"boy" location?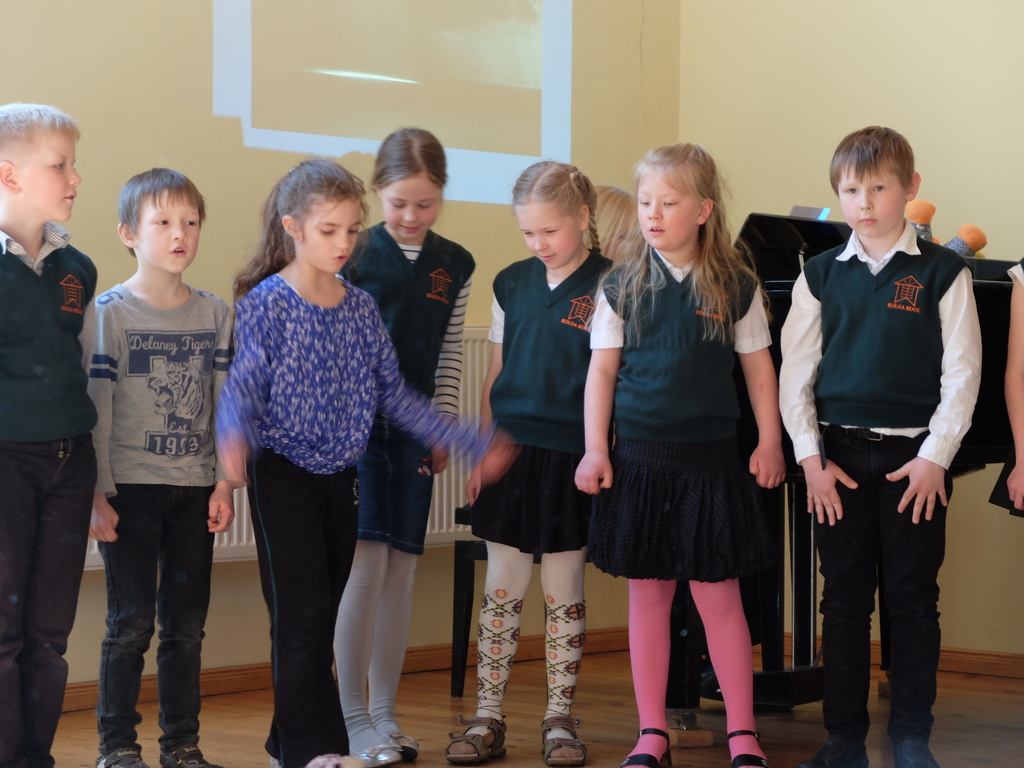
(x1=772, y1=120, x2=984, y2=767)
